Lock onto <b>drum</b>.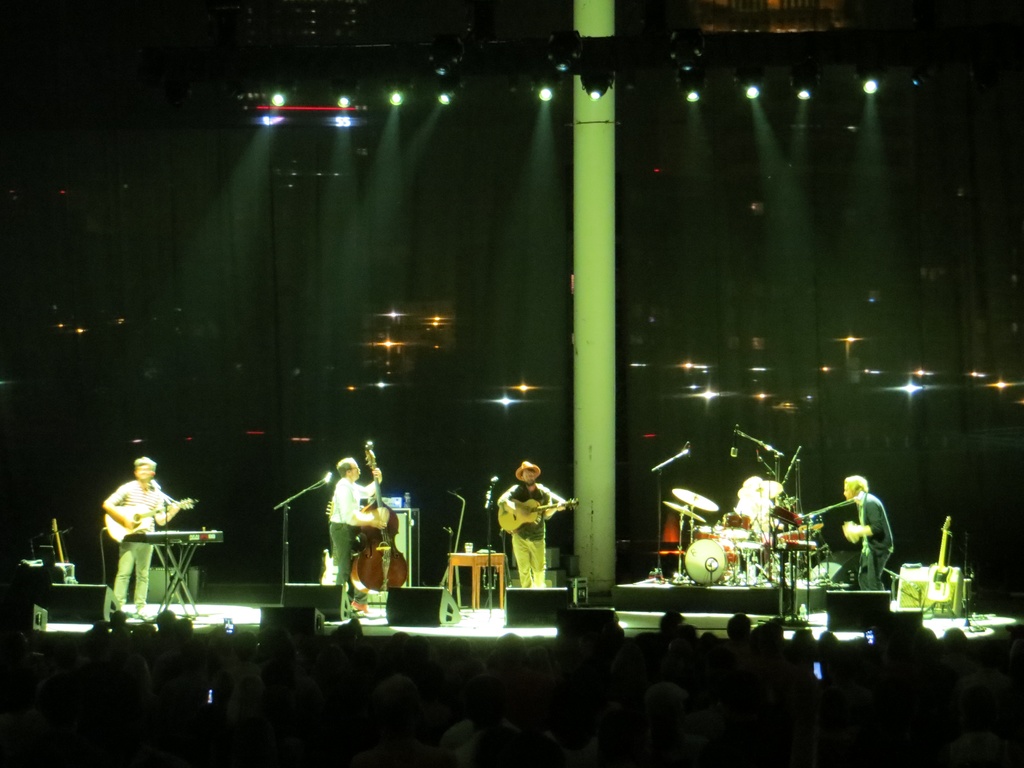
Locked: pyautogui.locateOnScreen(797, 514, 821, 532).
